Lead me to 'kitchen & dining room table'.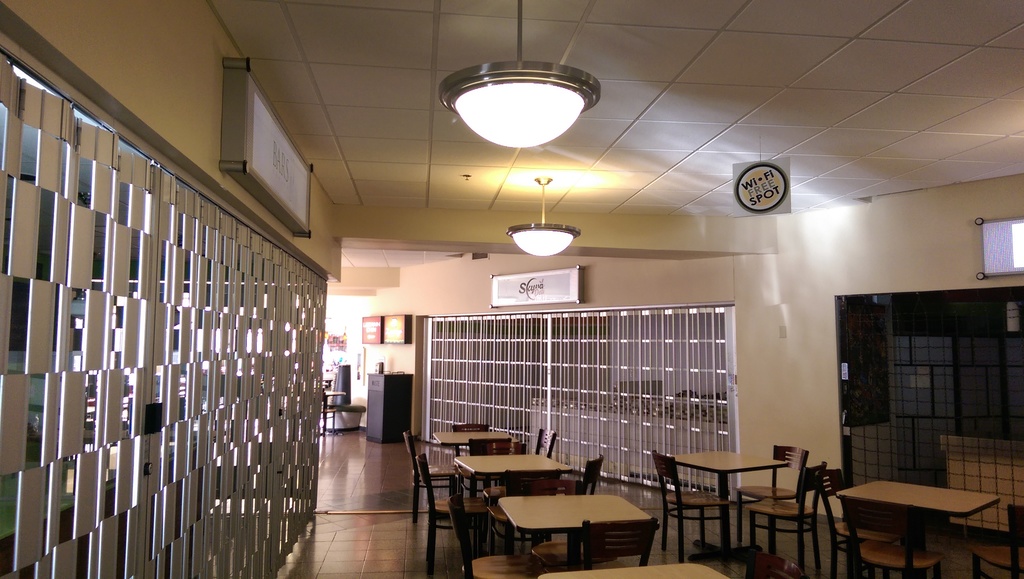
Lead to 633:442:852:557.
